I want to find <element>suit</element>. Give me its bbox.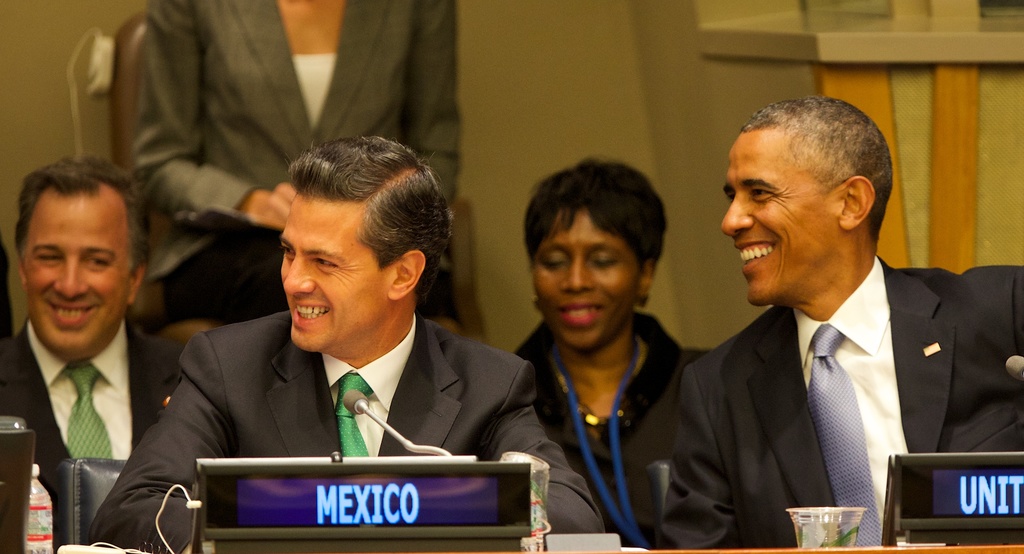
bbox=[83, 307, 609, 553].
